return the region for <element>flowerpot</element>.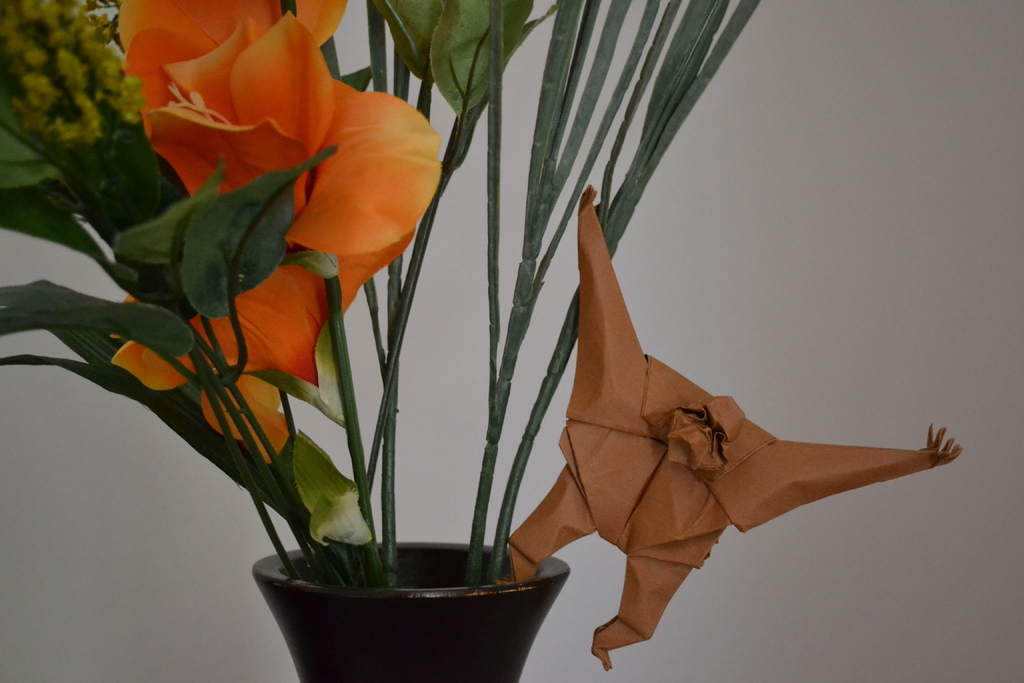
detection(252, 531, 582, 656).
